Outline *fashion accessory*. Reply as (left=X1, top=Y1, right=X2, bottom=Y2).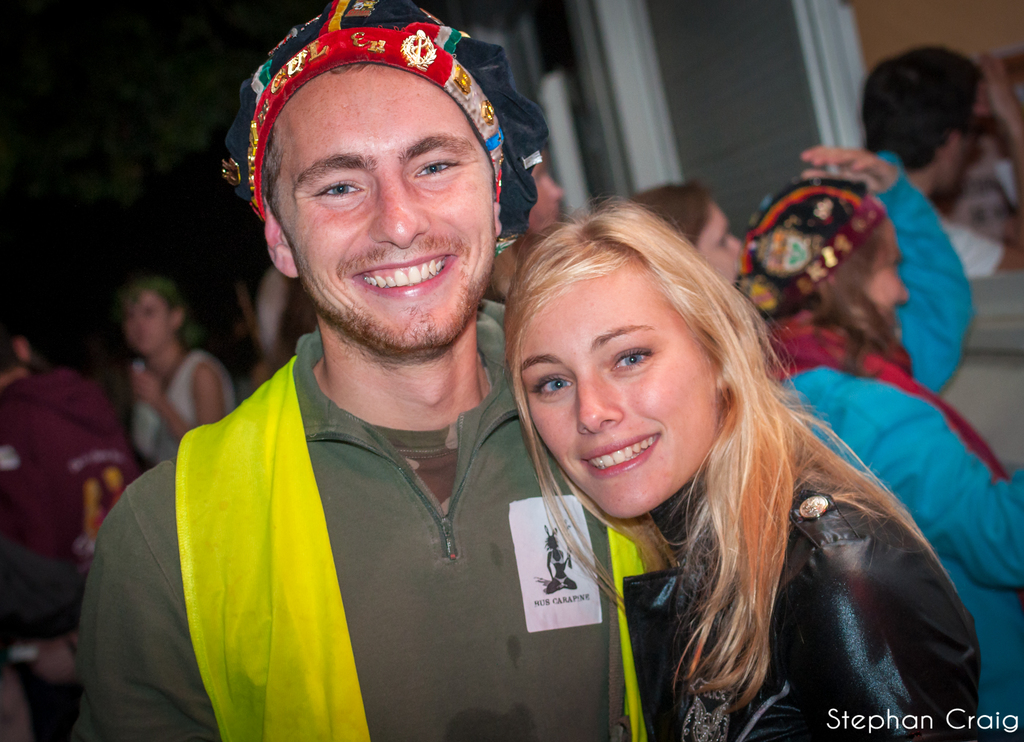
(left=735, top=169, right=887, bottom=309).
